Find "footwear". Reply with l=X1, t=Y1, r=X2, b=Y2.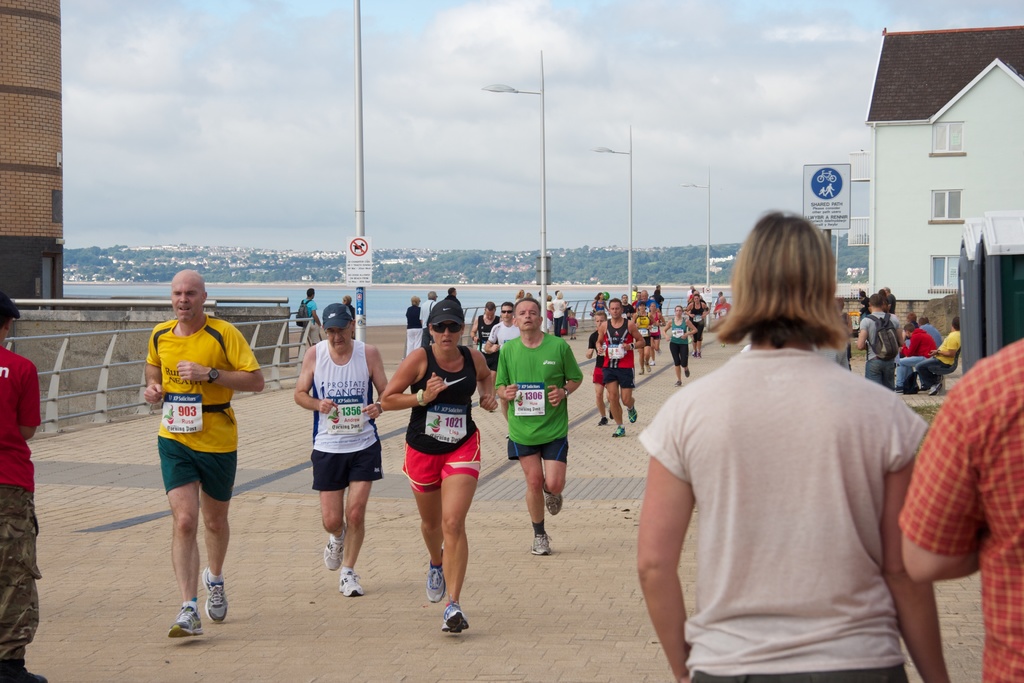
l=427, t=559, r=445, b=604.
